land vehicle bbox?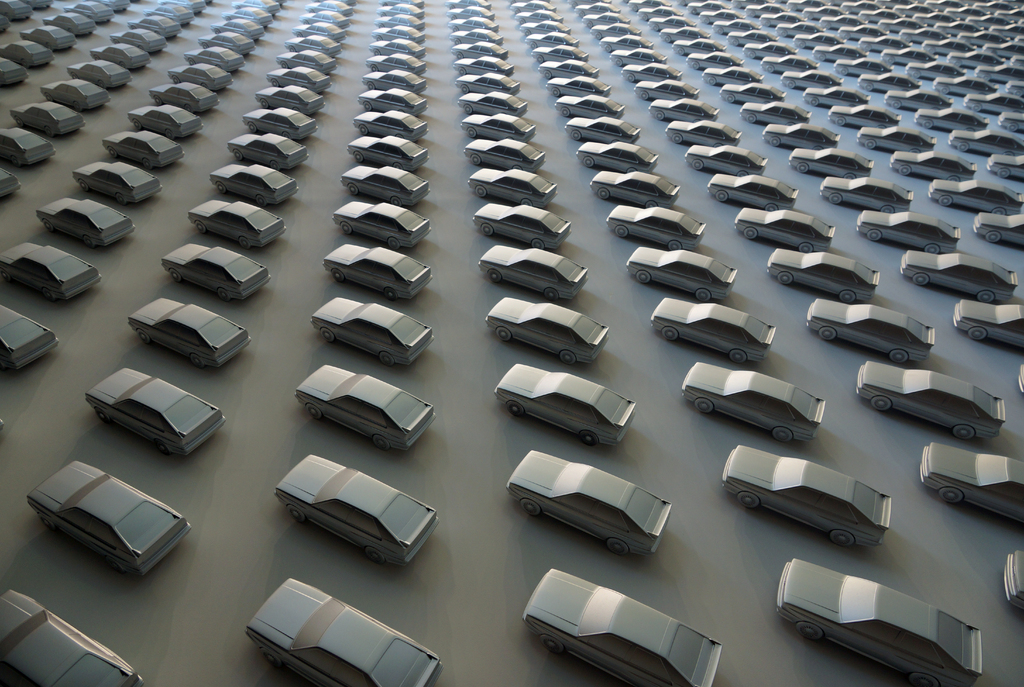
crop(627, 0, 674, 13)
